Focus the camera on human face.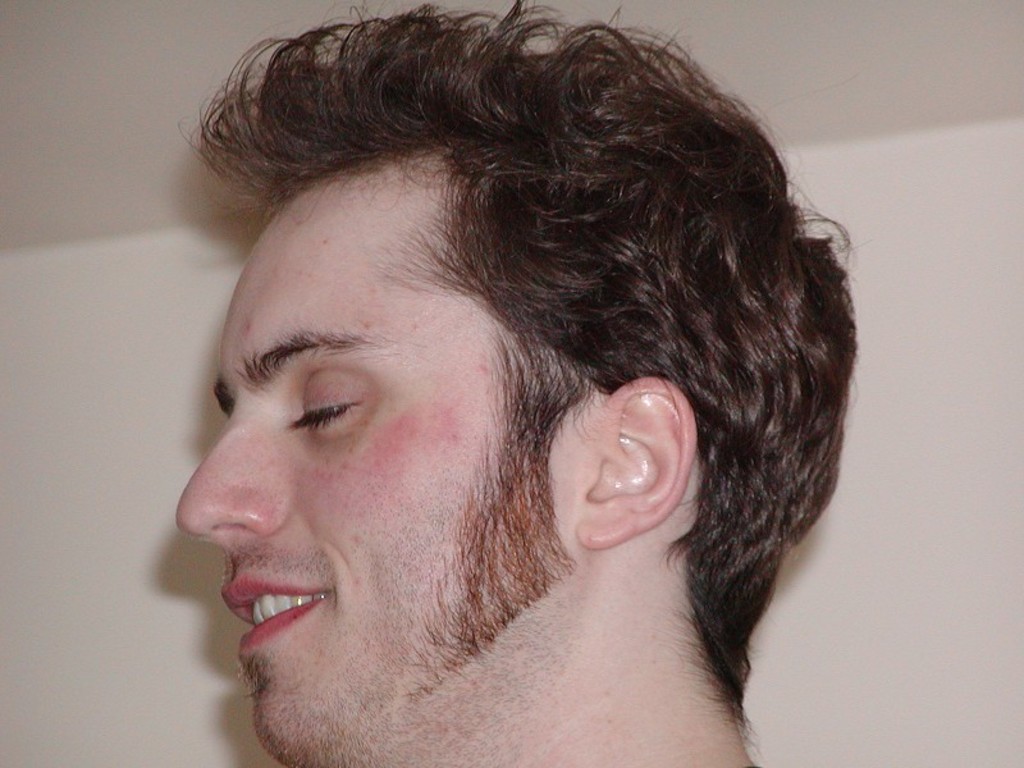
Focus region: <box>170,155,581,767</box>.
